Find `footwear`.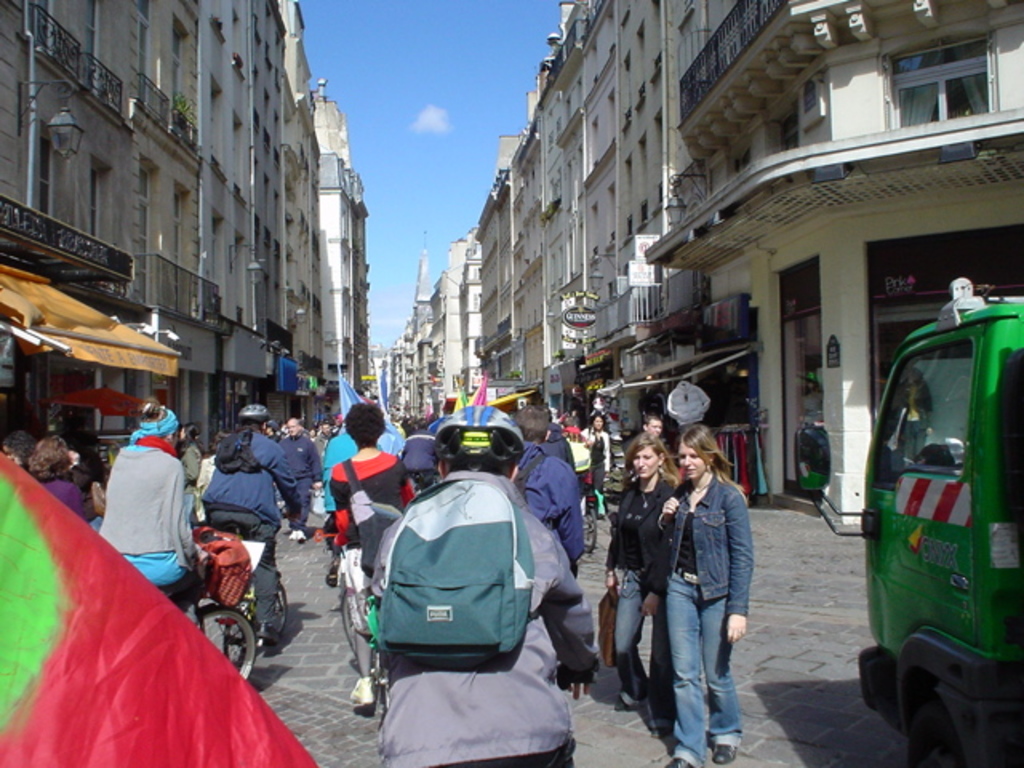
region(328, 562, 336, 589).
